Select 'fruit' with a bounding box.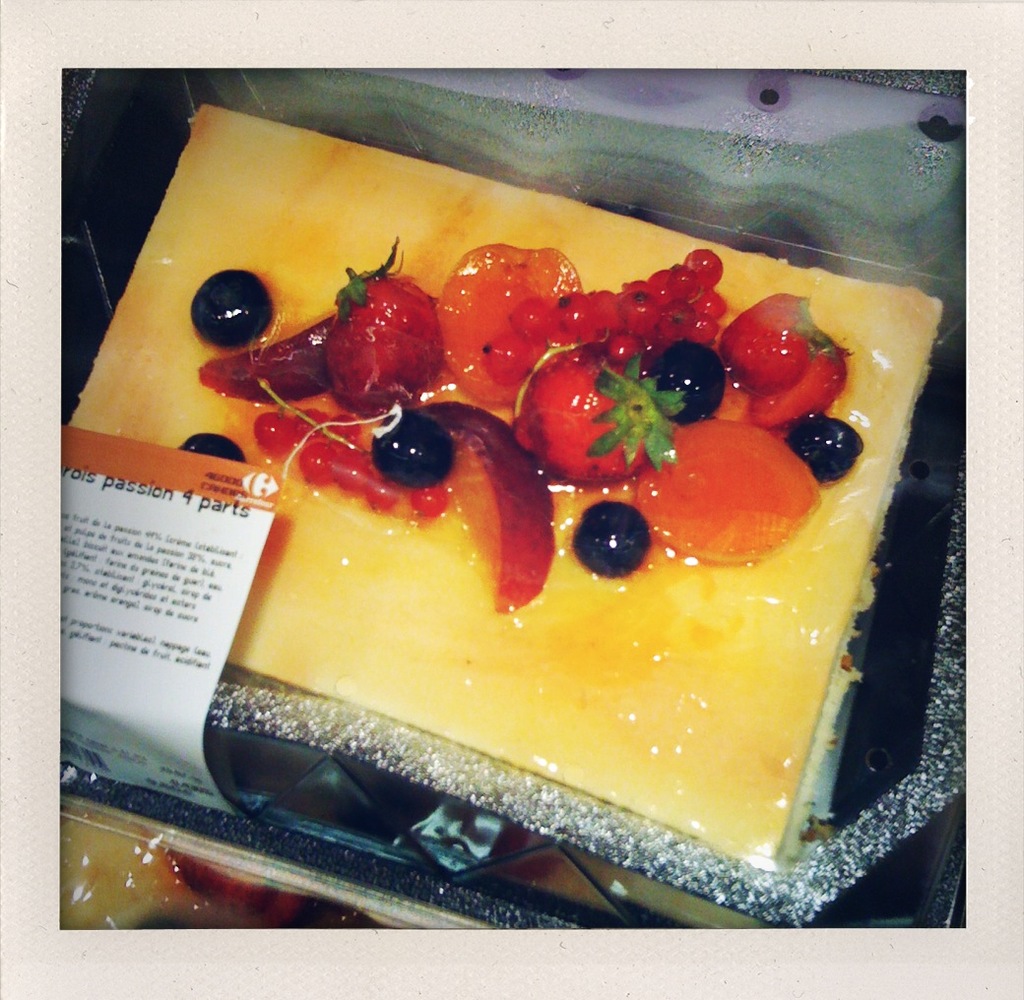
select_region(177, 429, 248, 464).
